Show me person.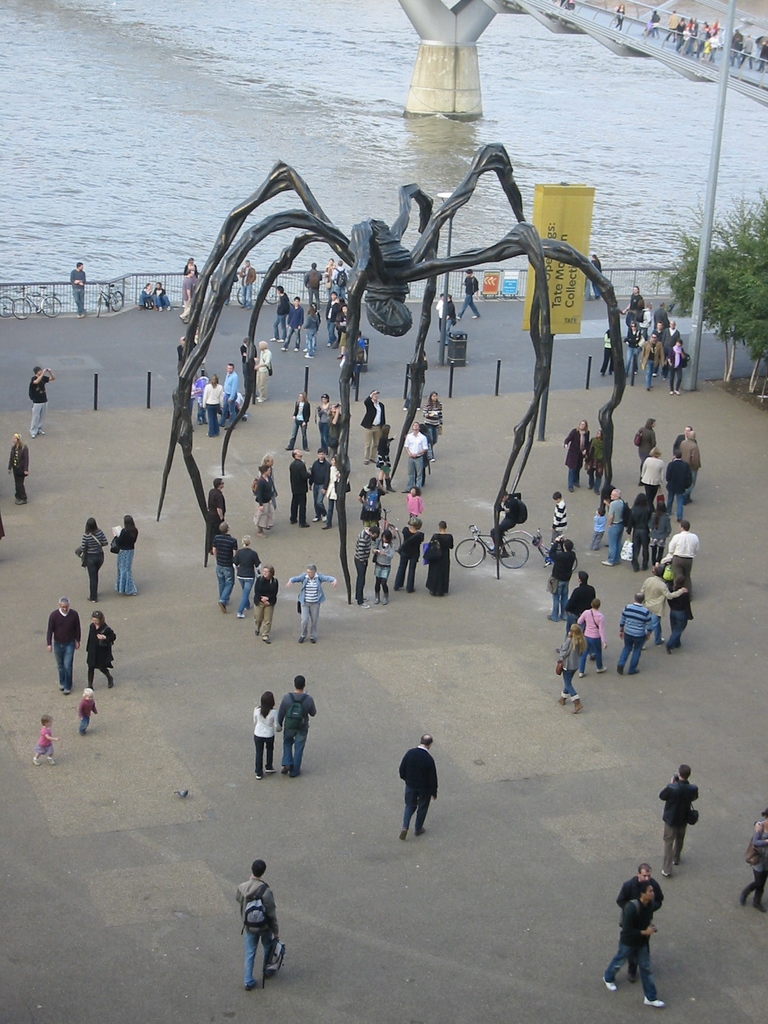
person is here: (256,566,276,639).
